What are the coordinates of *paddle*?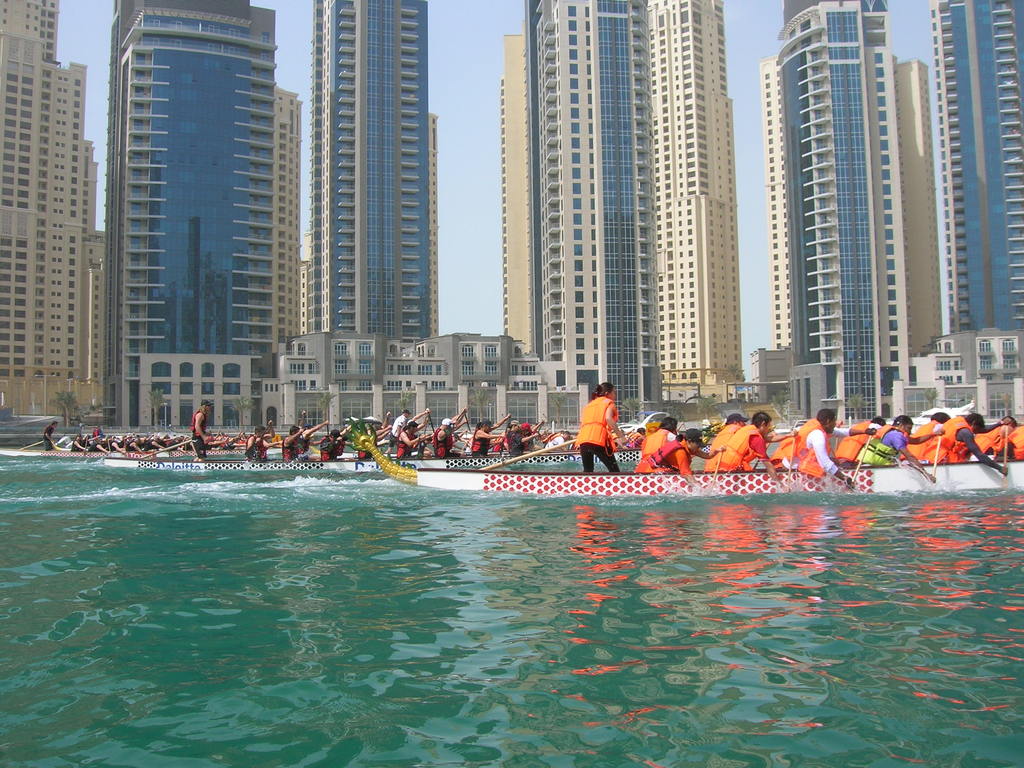
locate(1002, 426, 1012, 490).
